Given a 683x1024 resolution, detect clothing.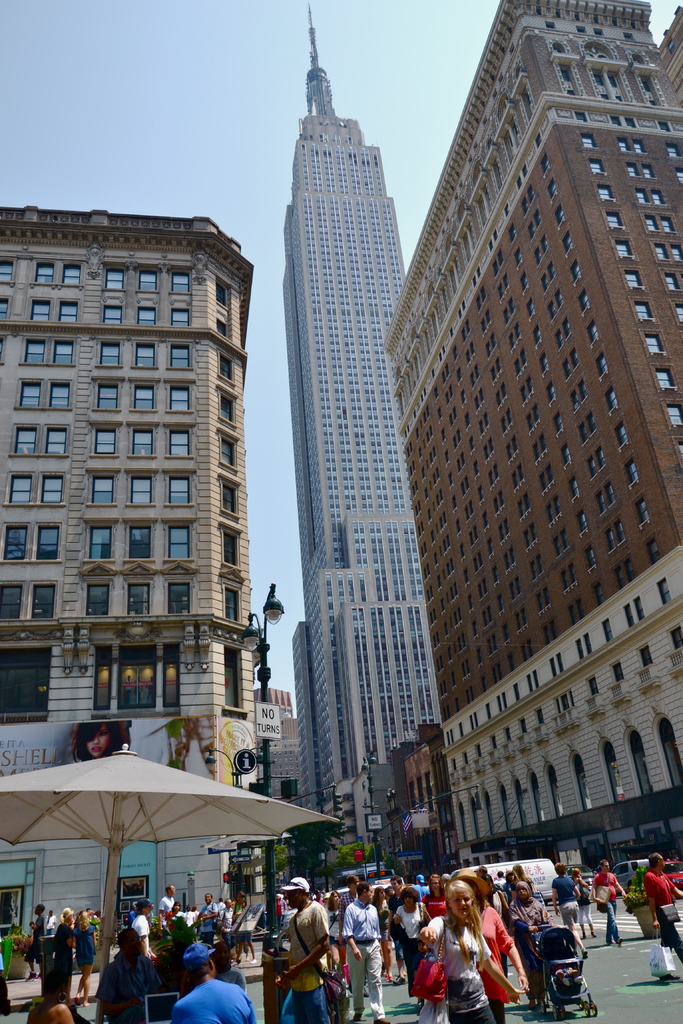
bbox=[643, 868, 682, 975].
